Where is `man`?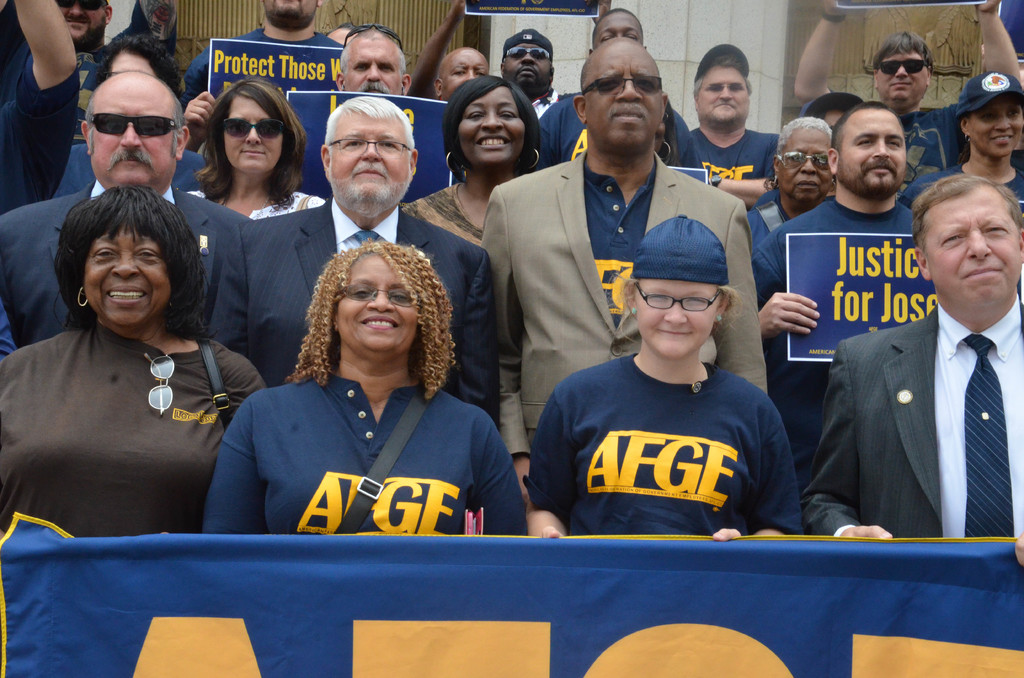
(left=792, top=0, right=1021, bottom=206).
